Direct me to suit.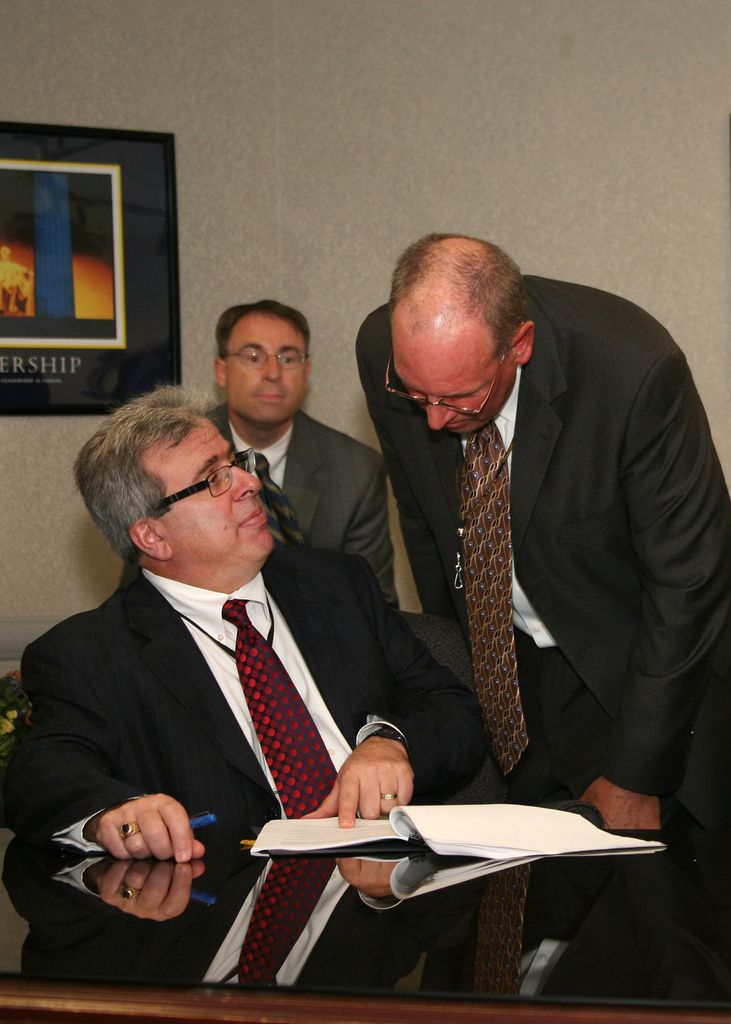
Direction: region(204, 398, 408, 613).
